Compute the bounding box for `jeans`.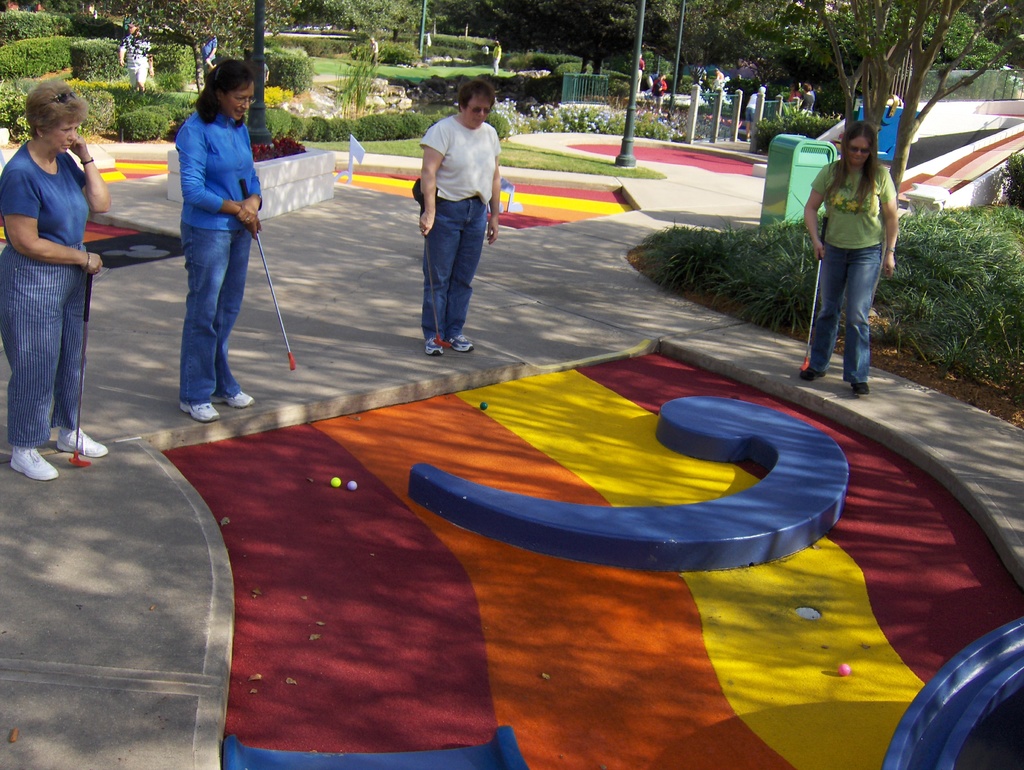
(812,248,885,371).
